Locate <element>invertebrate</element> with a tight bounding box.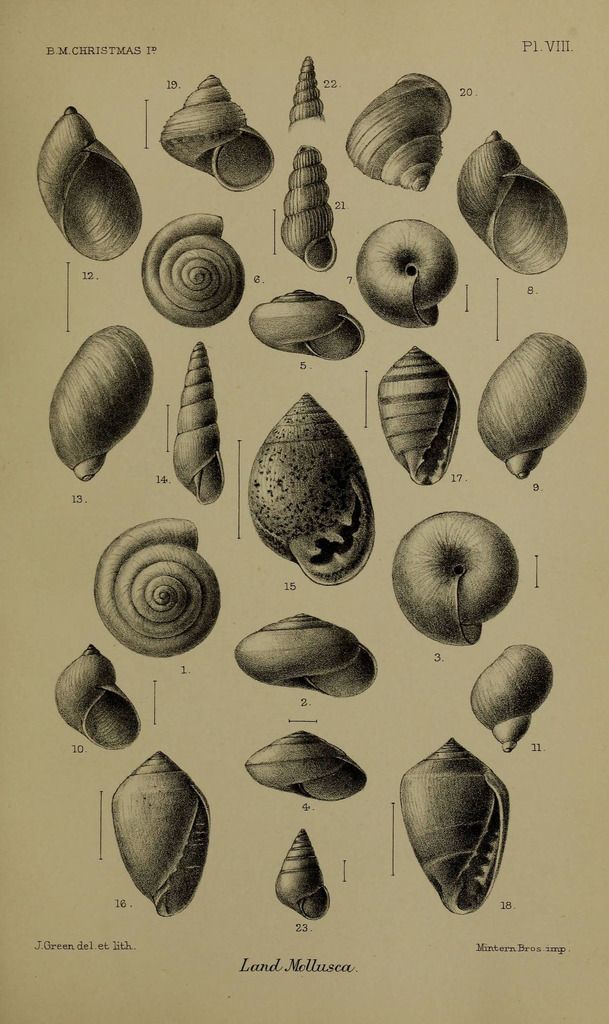
(174, 342, 231, 505).
